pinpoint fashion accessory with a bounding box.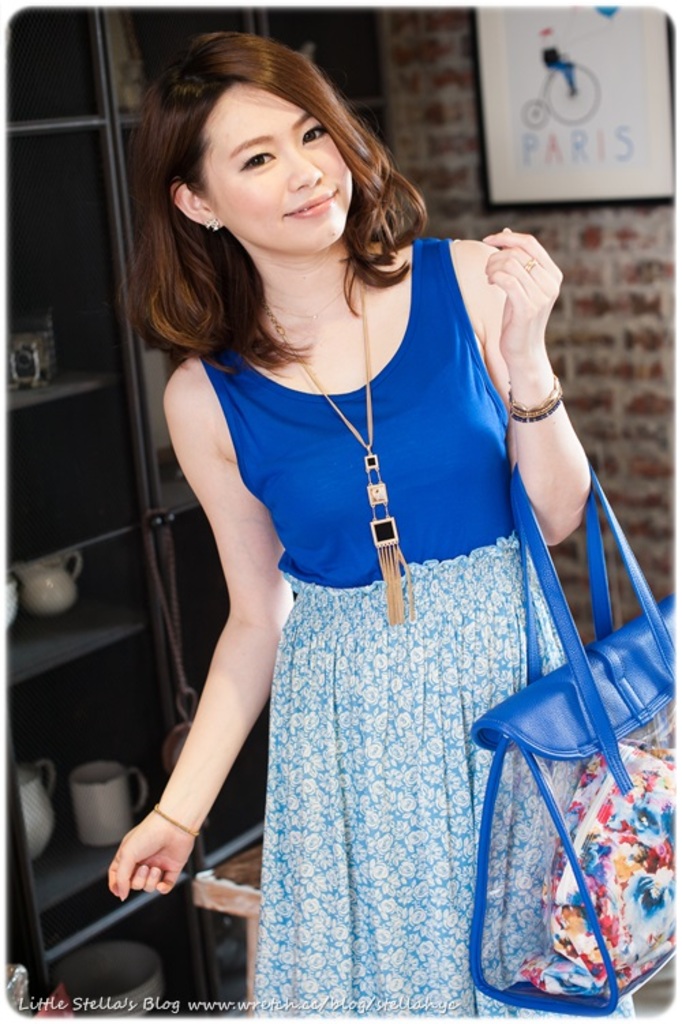
box(271, 288, 406, 612).
